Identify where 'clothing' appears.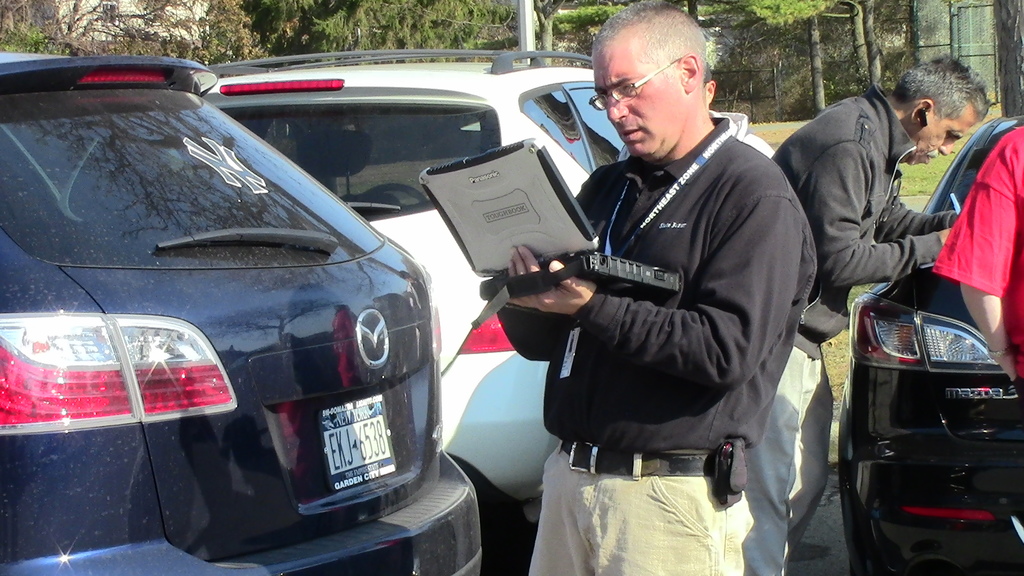
Appears at x1=523, y1=114, x2=822, y2=575.
